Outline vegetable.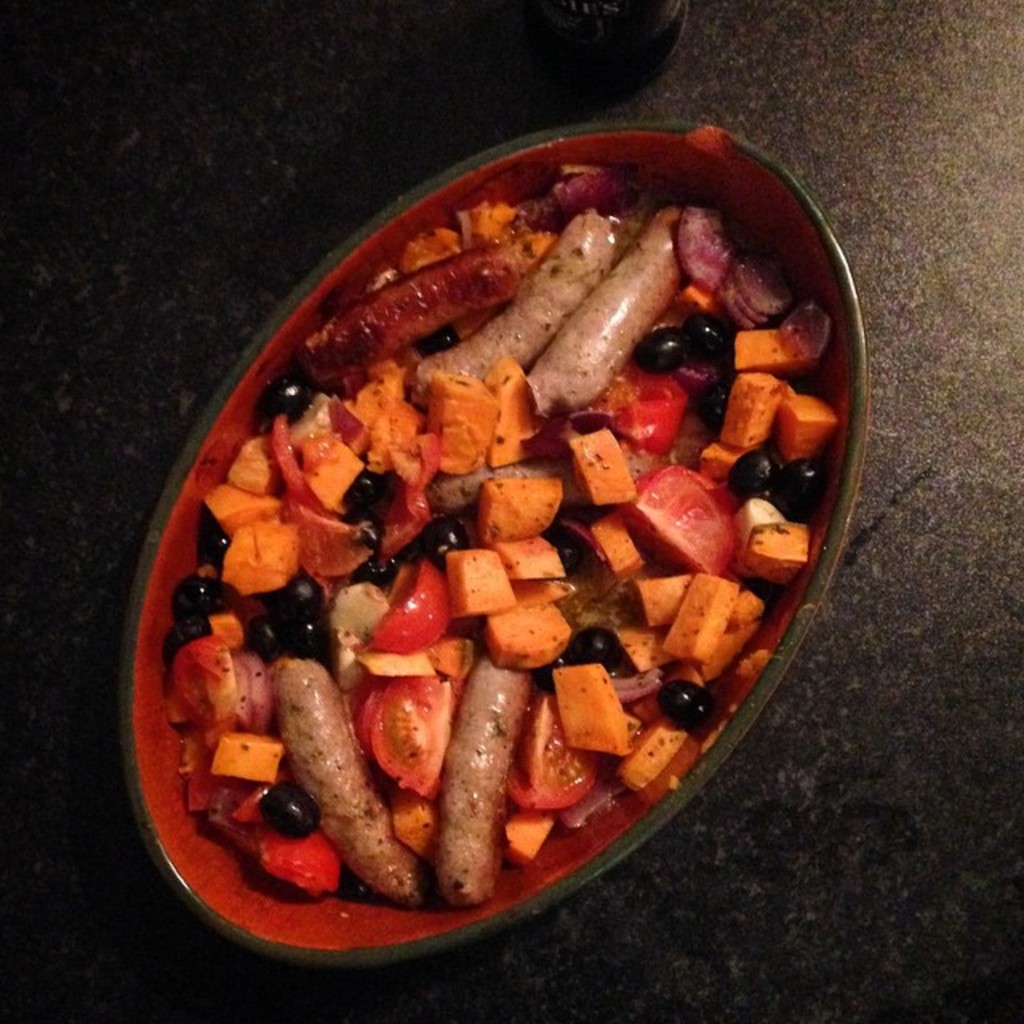
Outline: <box>434,637,472,678</box>.
